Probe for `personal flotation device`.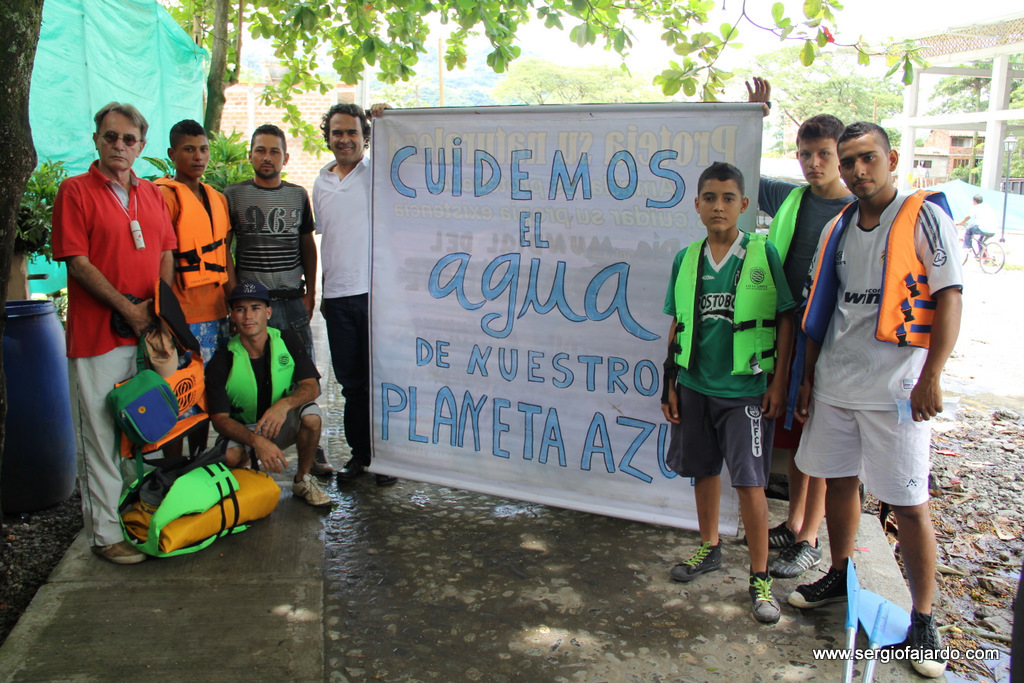
Probe result: bbox(220, 331, 300, 431).
